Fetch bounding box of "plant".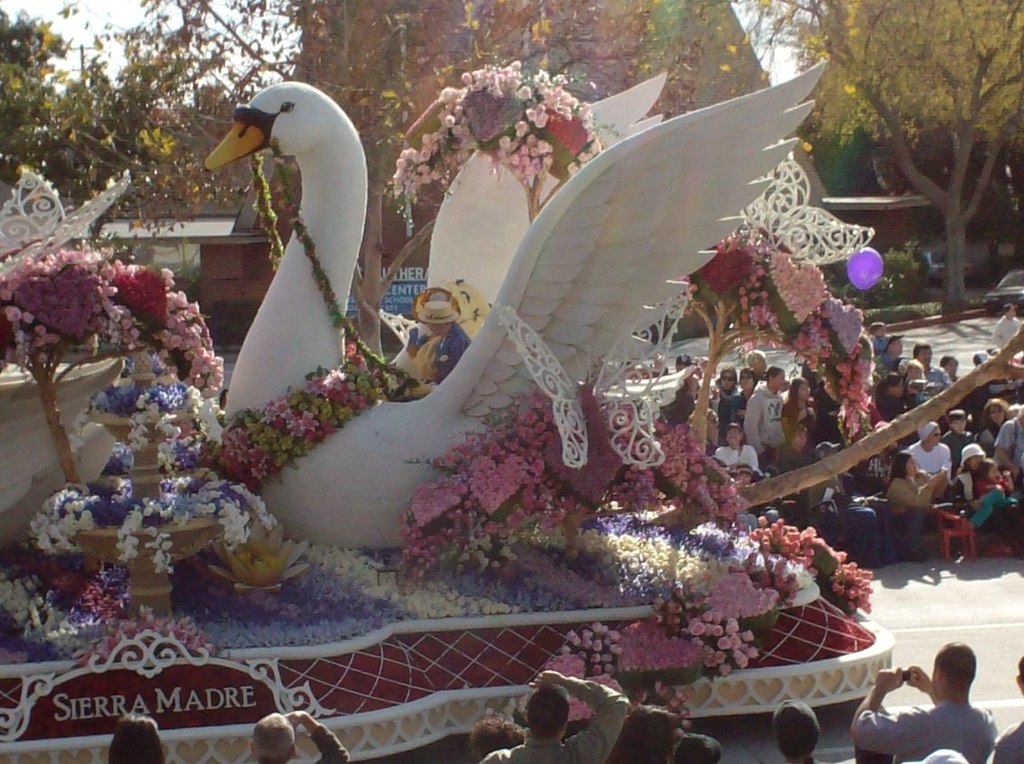
Bbox: detection(679, 240, 876, 460).
